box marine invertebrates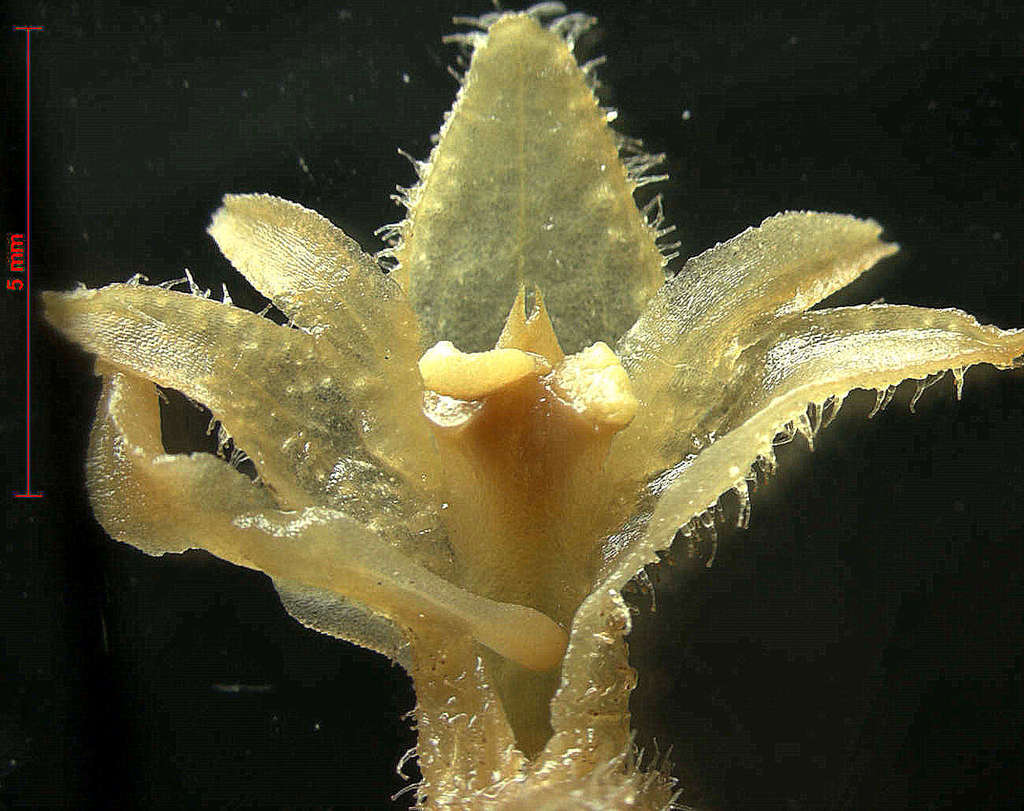
BBox(42, 9, 1023, 810)
